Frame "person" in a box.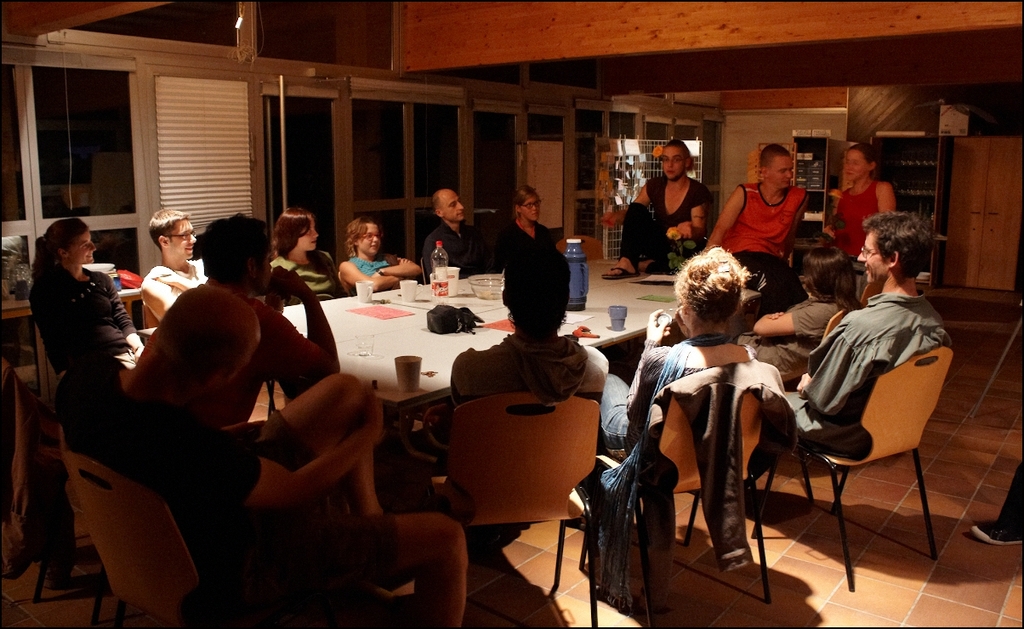
Rect(787, 207, 954, 458).
